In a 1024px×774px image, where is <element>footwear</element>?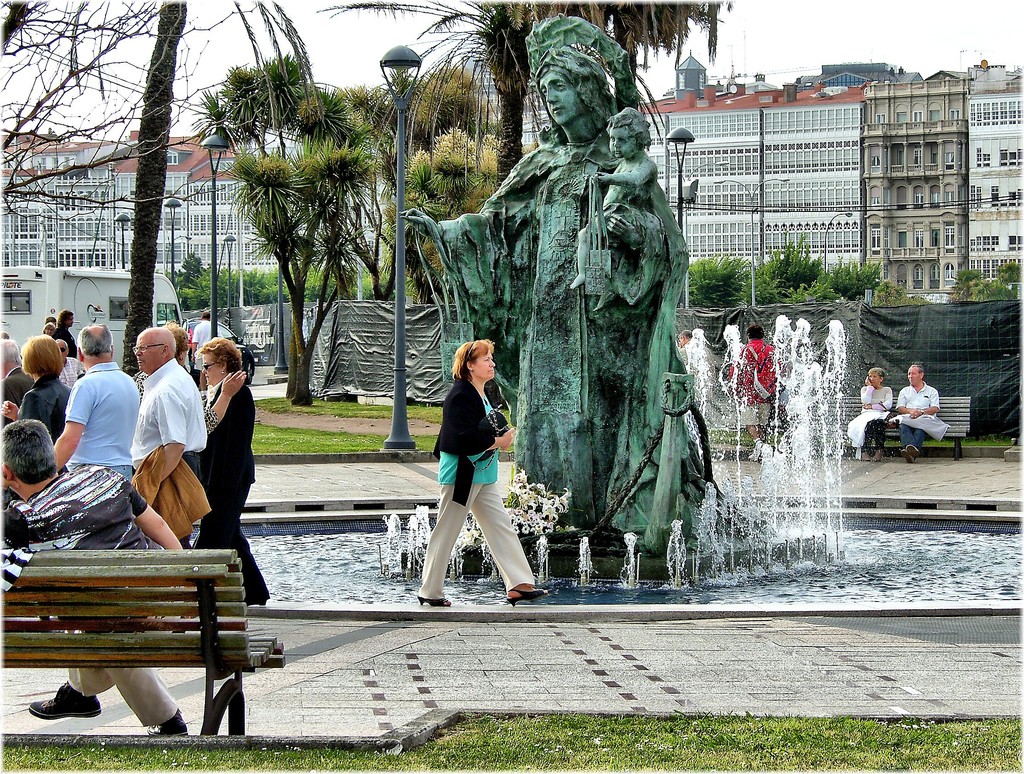
851,443,874,459.
